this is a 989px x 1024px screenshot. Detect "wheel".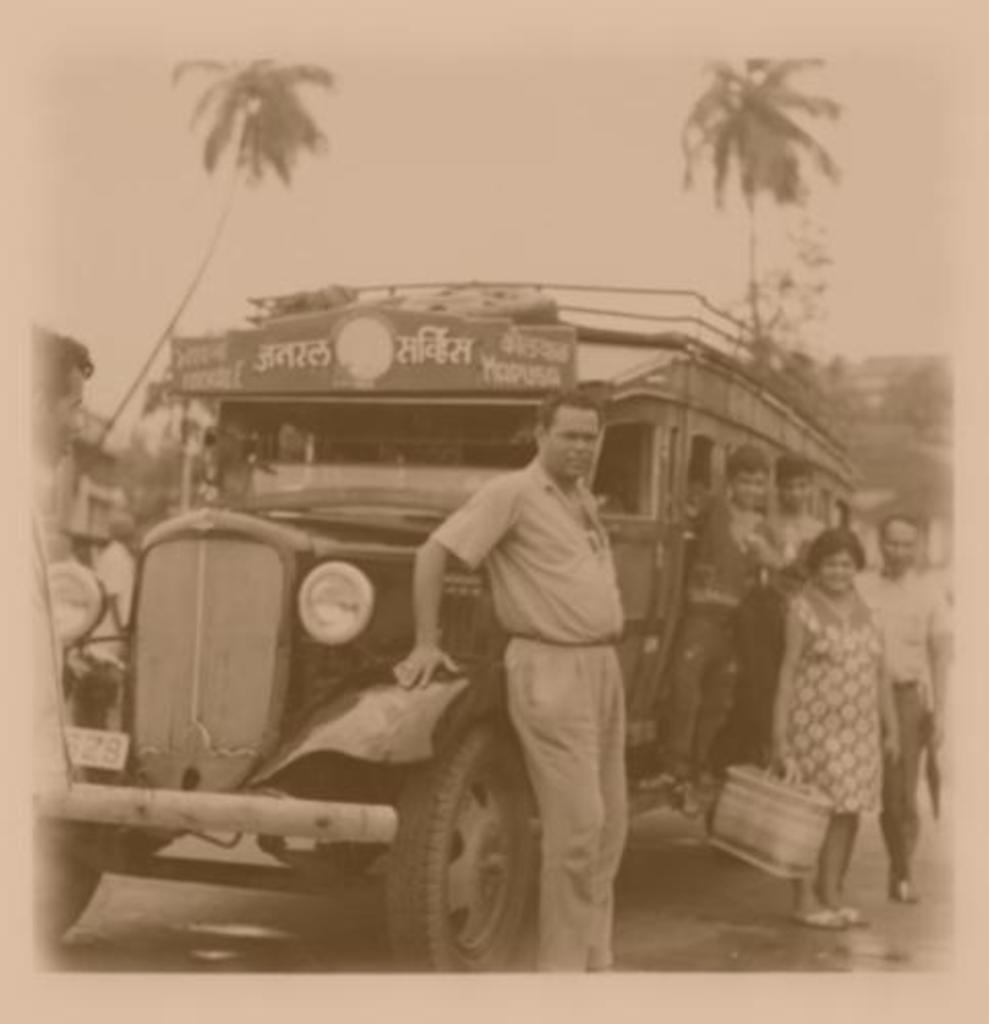
left=27, top=666, right=106, bottom=946.
